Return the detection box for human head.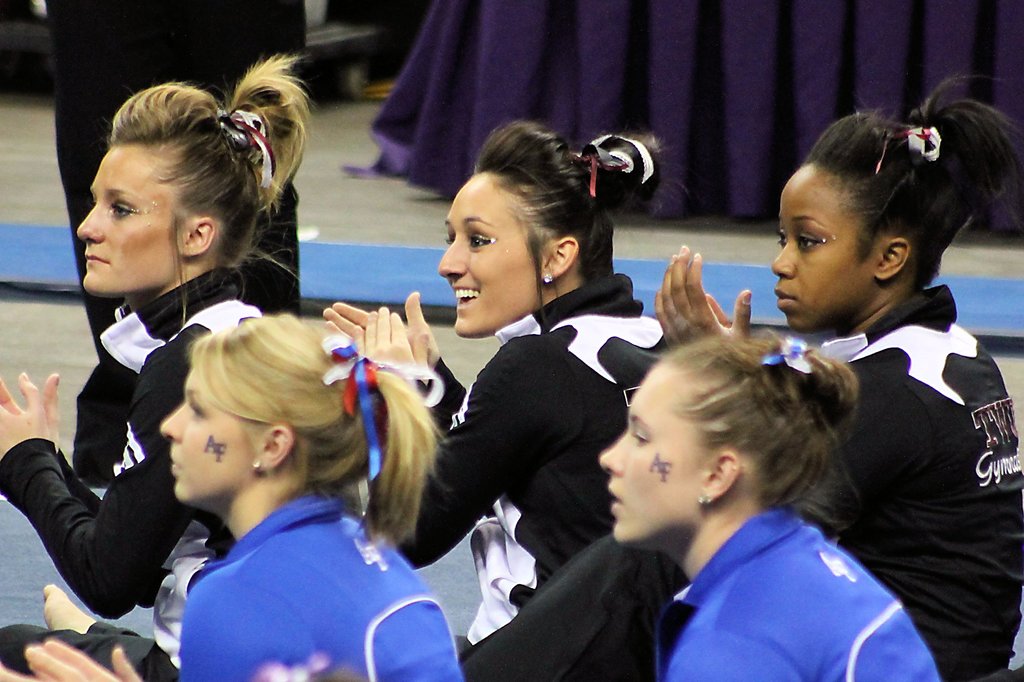
crop(155, 314, 370, 527).
